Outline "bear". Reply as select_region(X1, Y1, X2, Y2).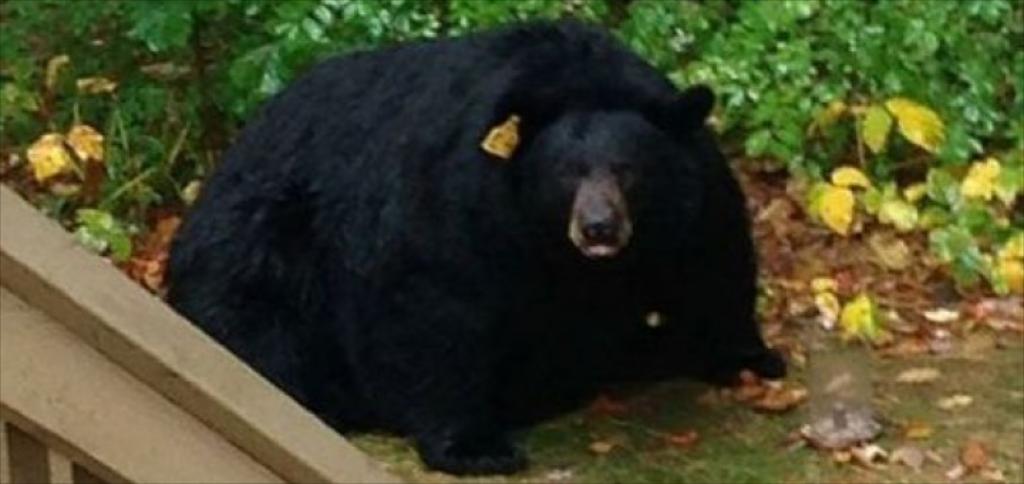
select_region(156, 20, 792, 474).
